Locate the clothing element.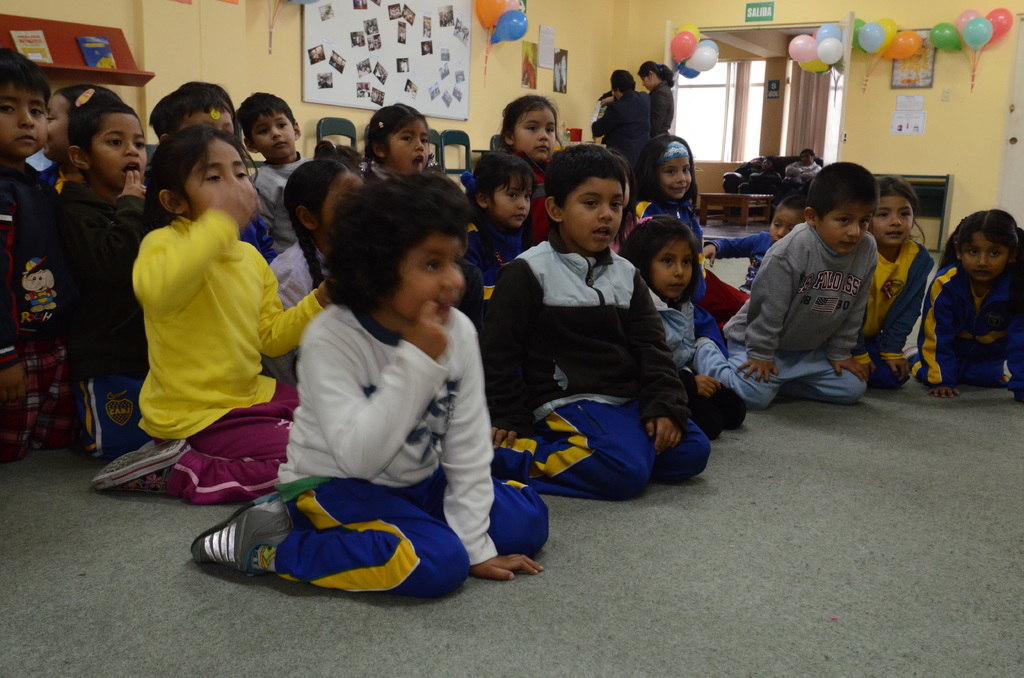
Element bbox: <region>649, 78, 678, 140</region>.
